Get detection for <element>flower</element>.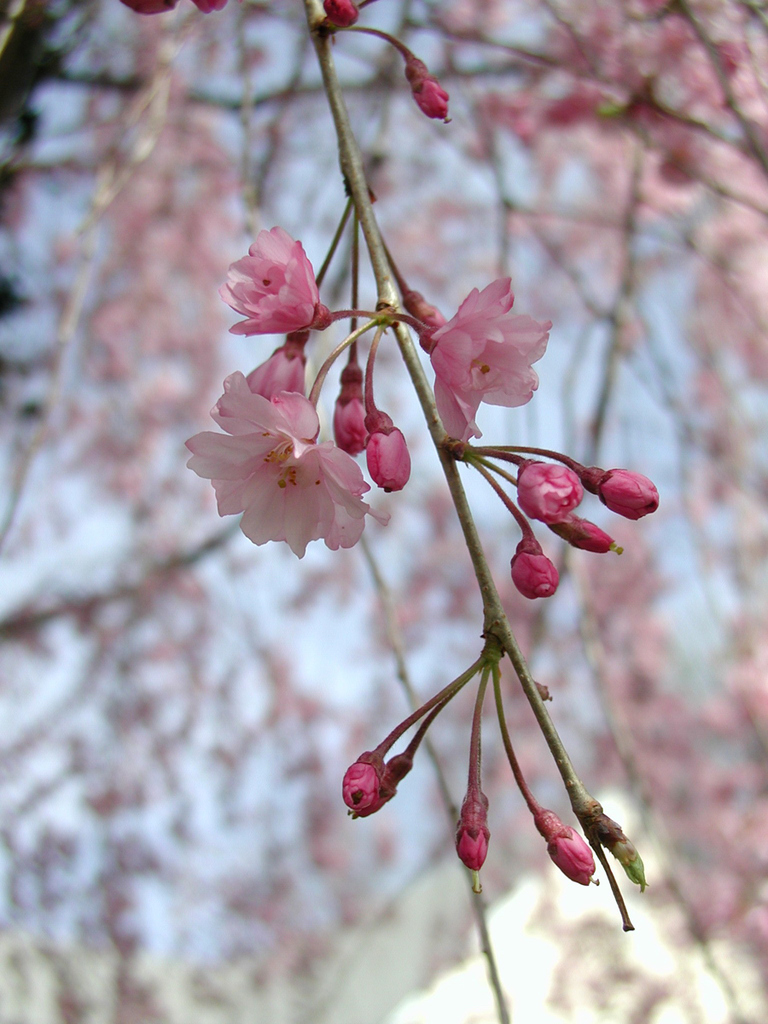
Detection: 418,276,549,451.
